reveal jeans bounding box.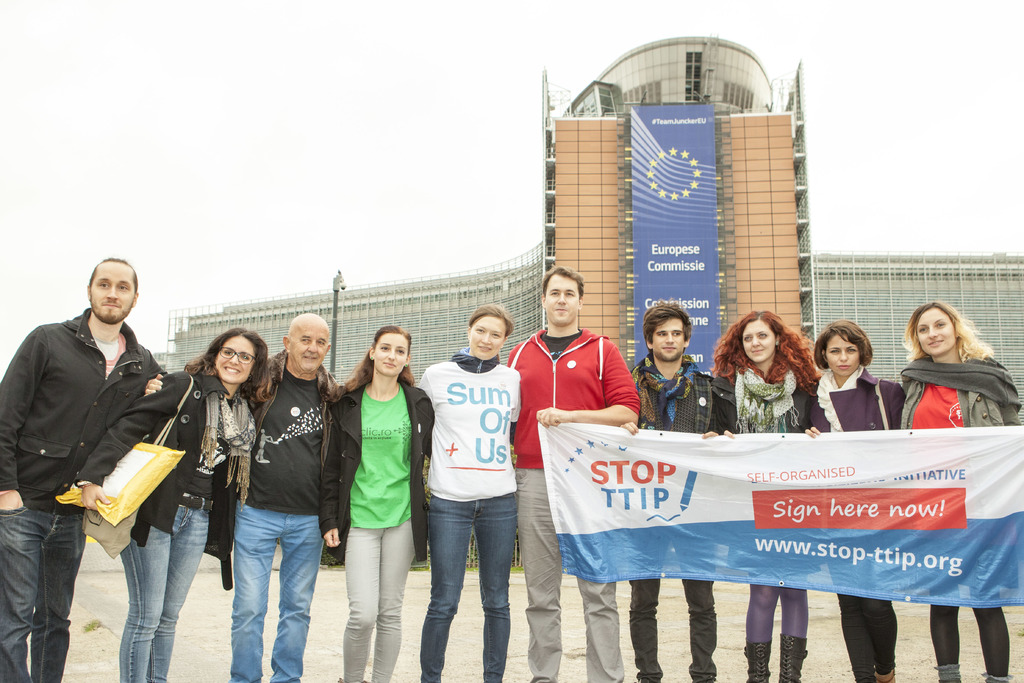
Revealed: x1=227, y1=507, x2=325, y2=682.
